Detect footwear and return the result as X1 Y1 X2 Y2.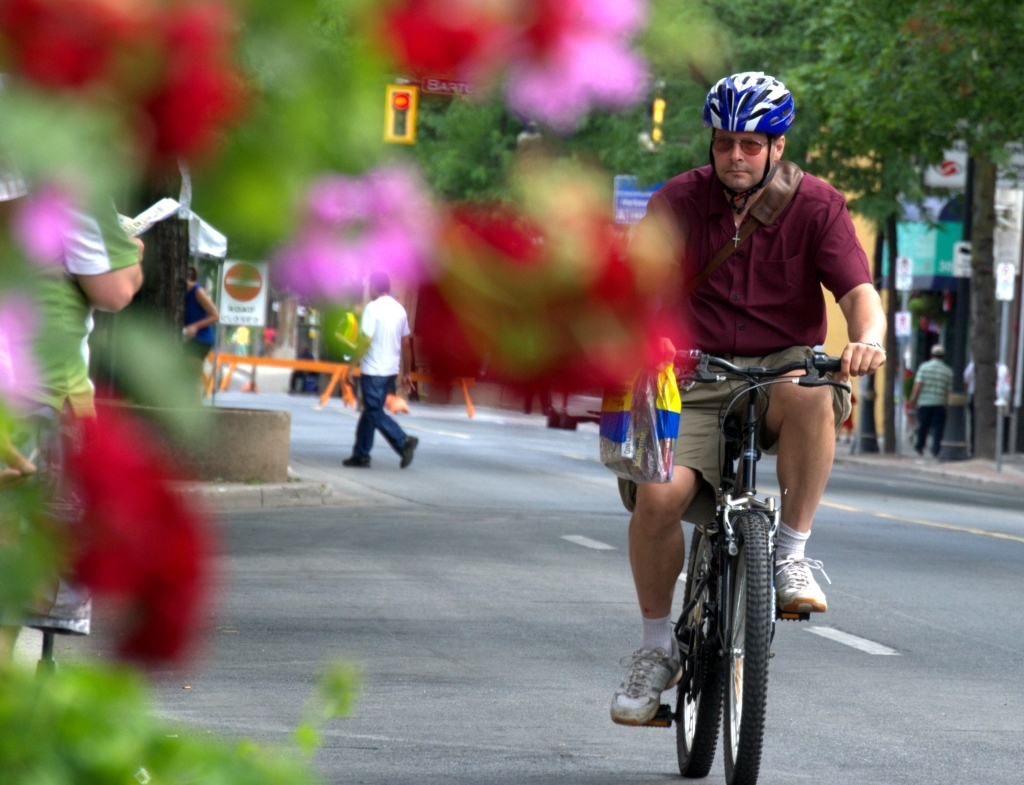
342 454 369 469.
